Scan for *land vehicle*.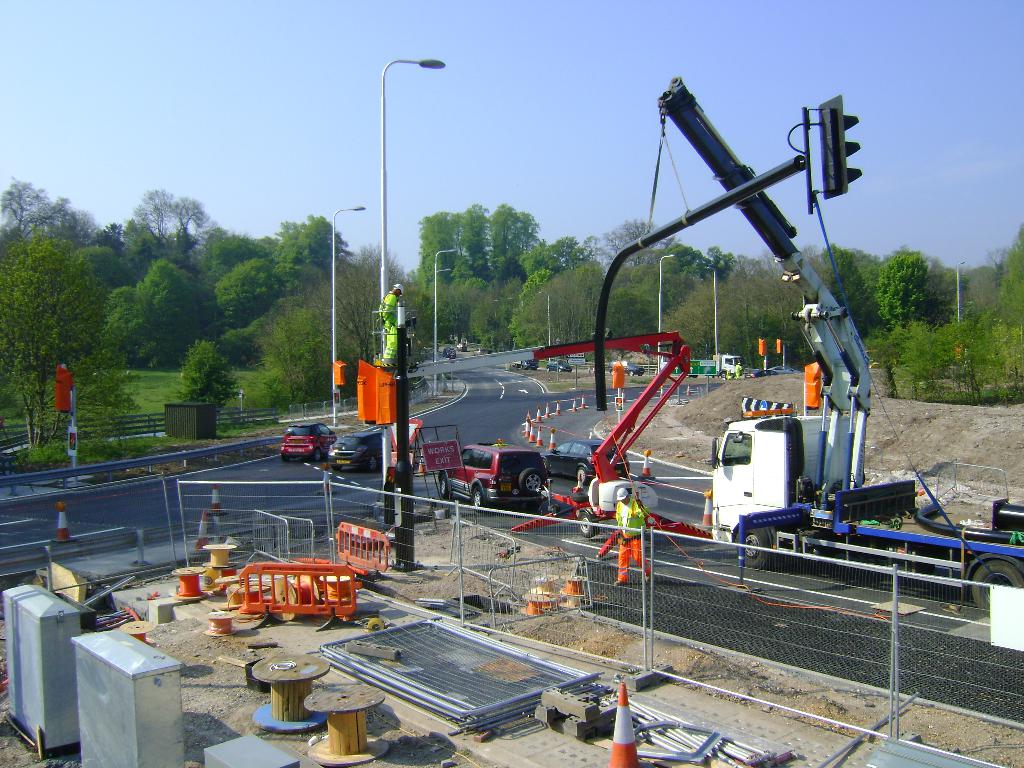
Scan result: bbox(541, 438, 628, 483).
